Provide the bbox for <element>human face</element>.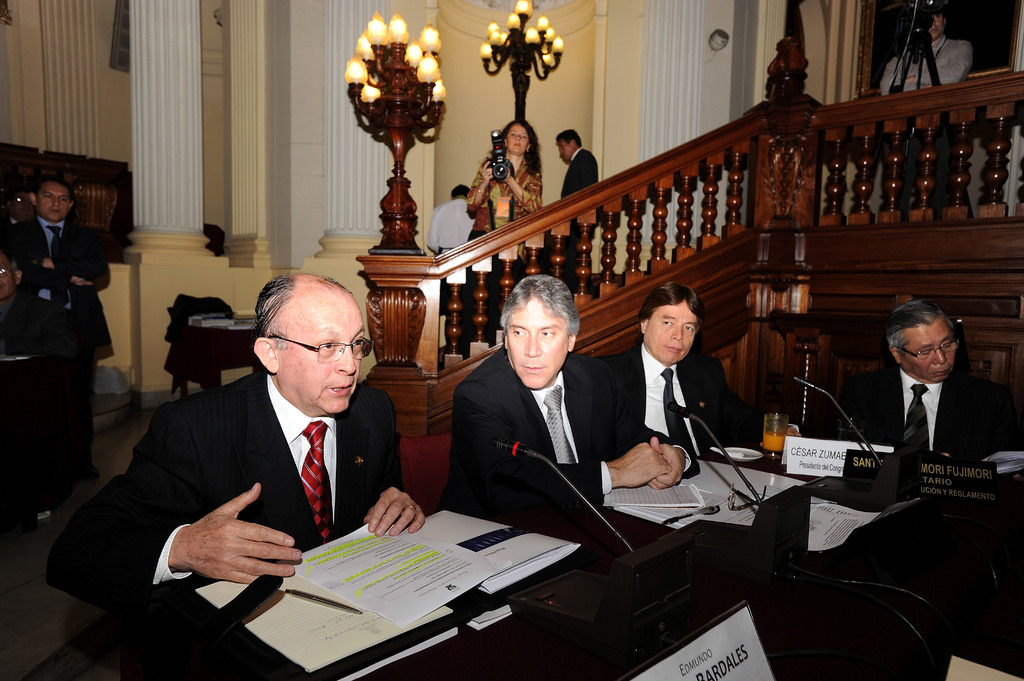
locate(893, 312, 957, 378).
